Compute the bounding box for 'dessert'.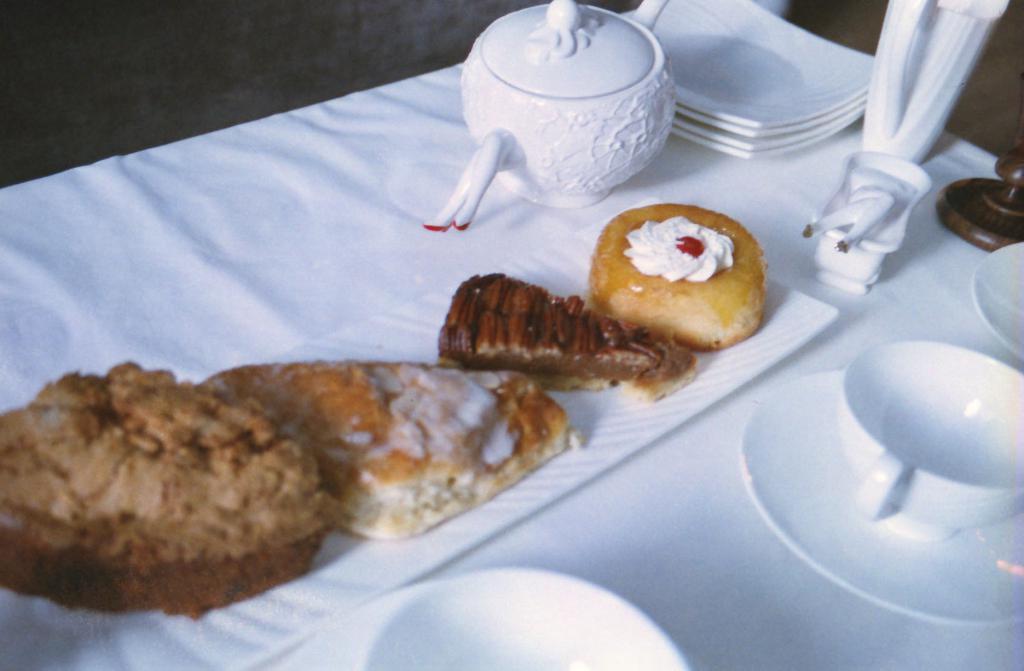
left=435, top=275, right=696, bottom=403.
